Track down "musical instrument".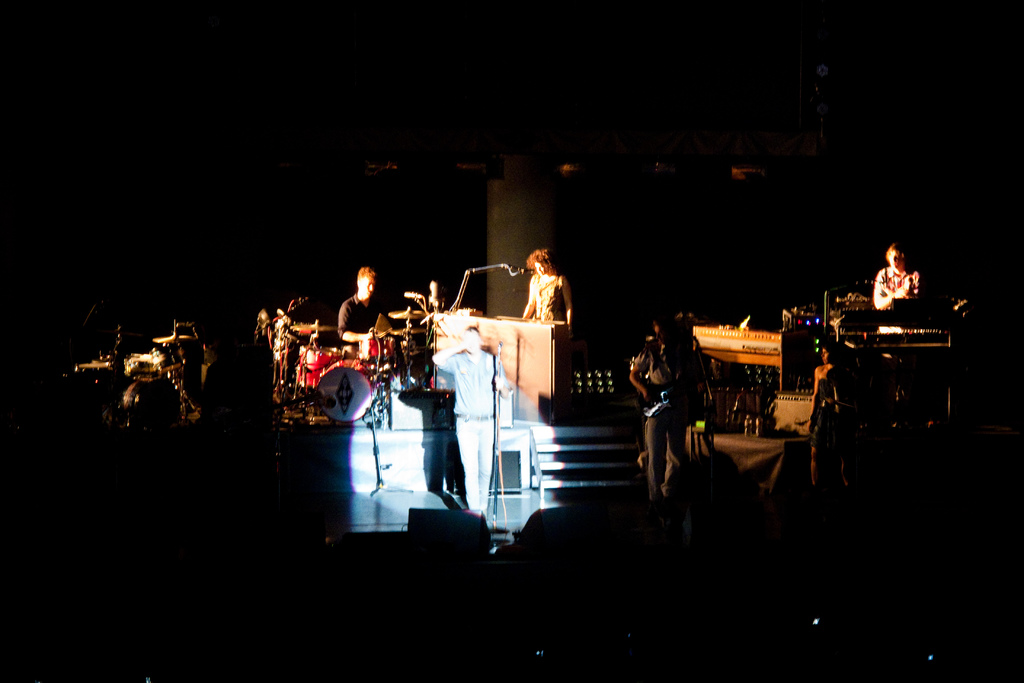
Tracked to crop(114, 382, 184, 427).
